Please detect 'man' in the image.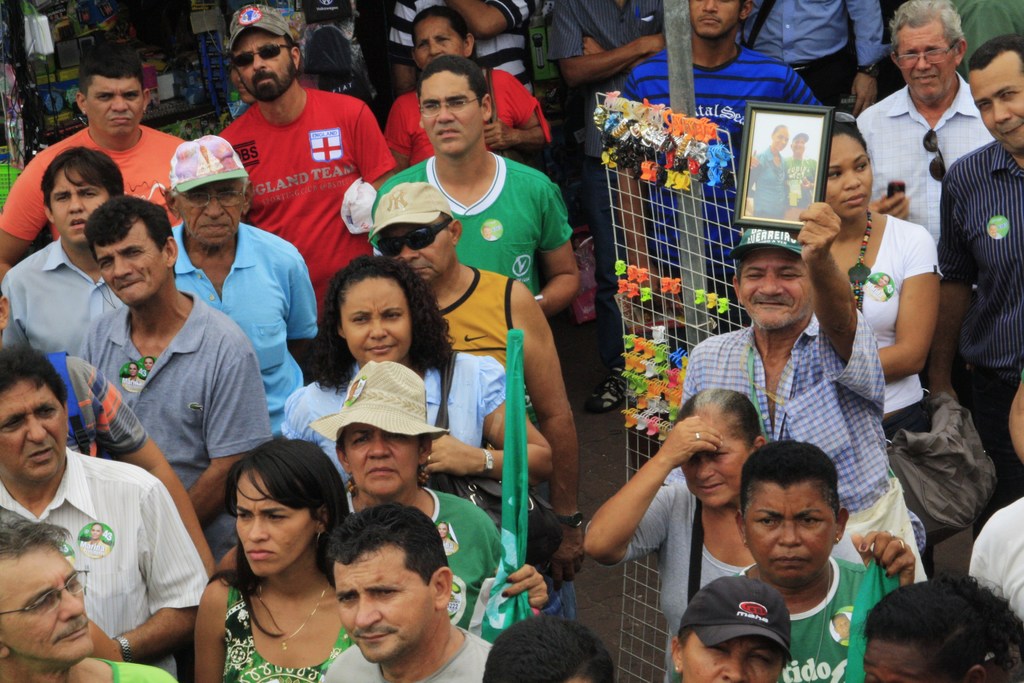
[x1=927, y1=28, x2=1023, y2=545].
